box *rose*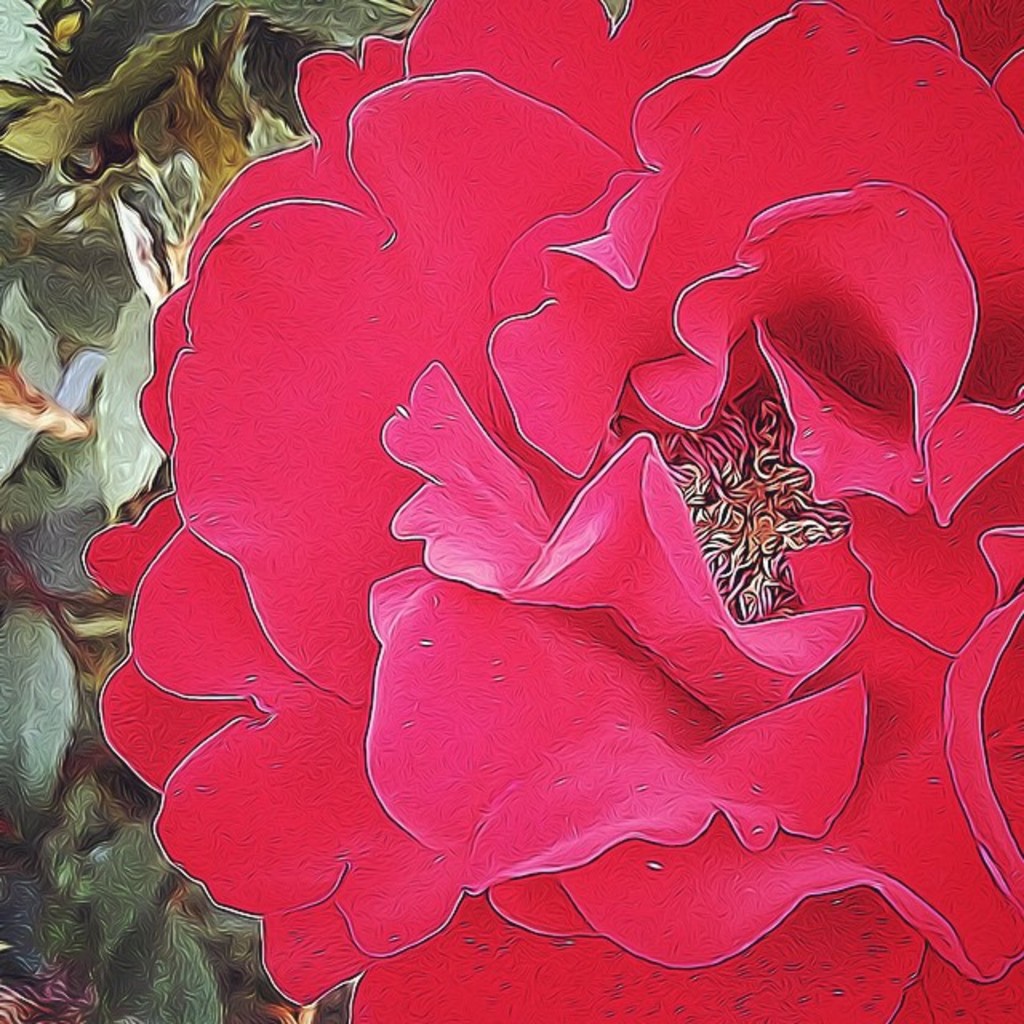
rect(72, 0, 1022, 1022)
